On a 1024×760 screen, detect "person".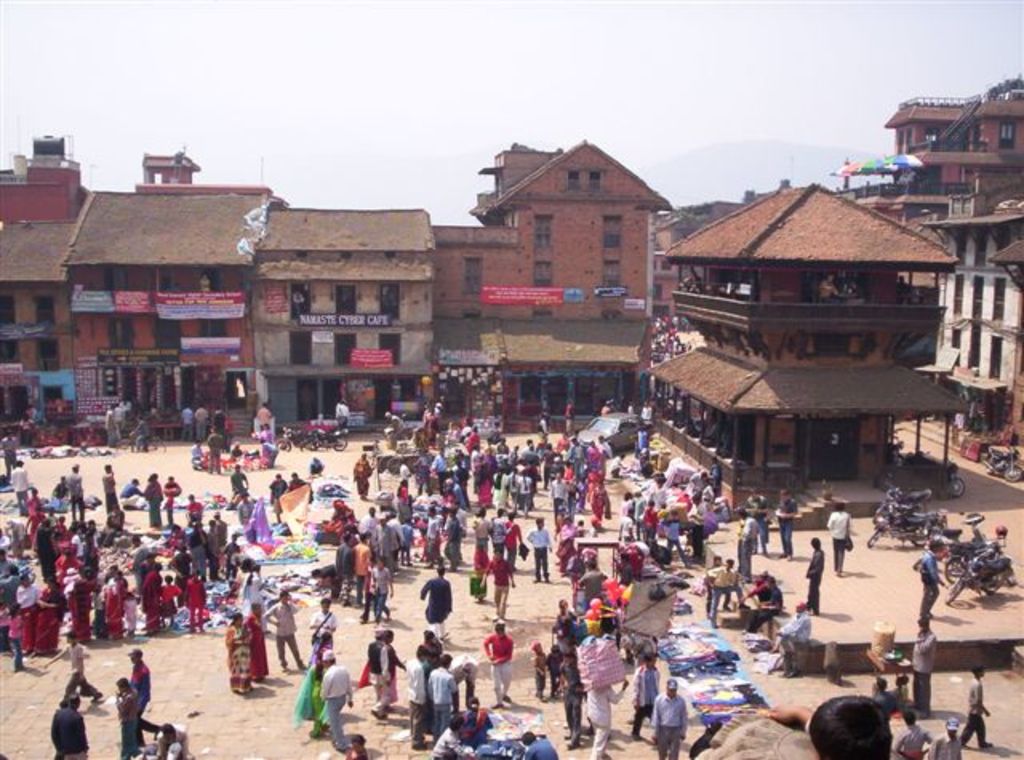
960, 672, 982, 747.
